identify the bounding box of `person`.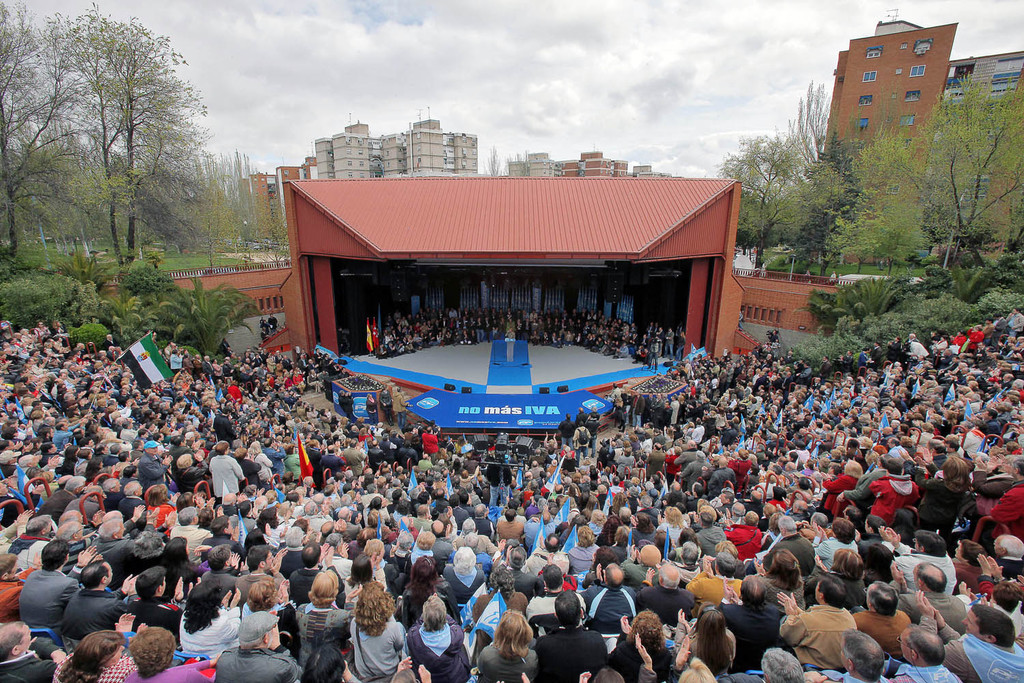
box(831, 440, 875, 492).
